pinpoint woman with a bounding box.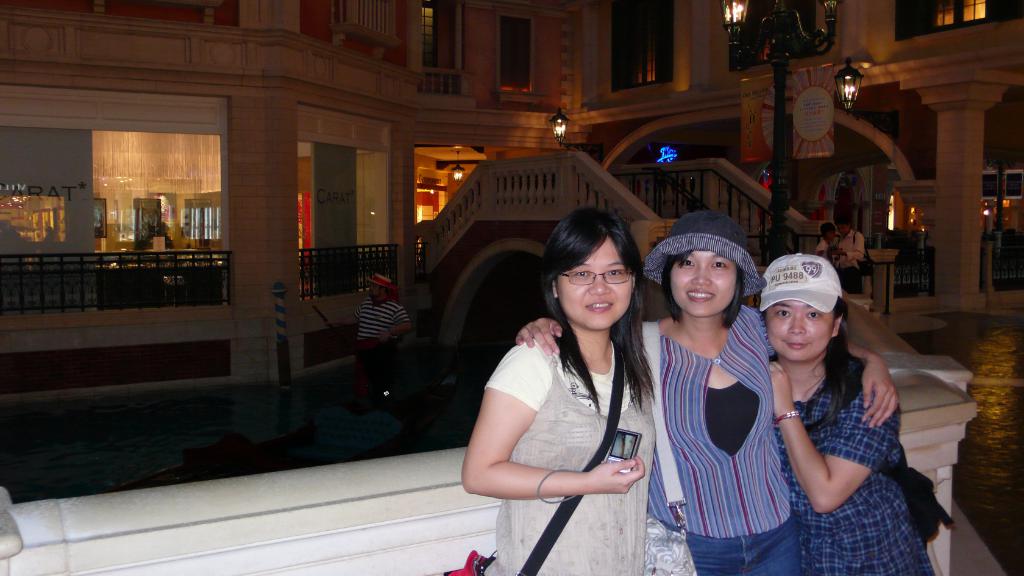
<bbox>462, 214, 659, 575</bbox>.
